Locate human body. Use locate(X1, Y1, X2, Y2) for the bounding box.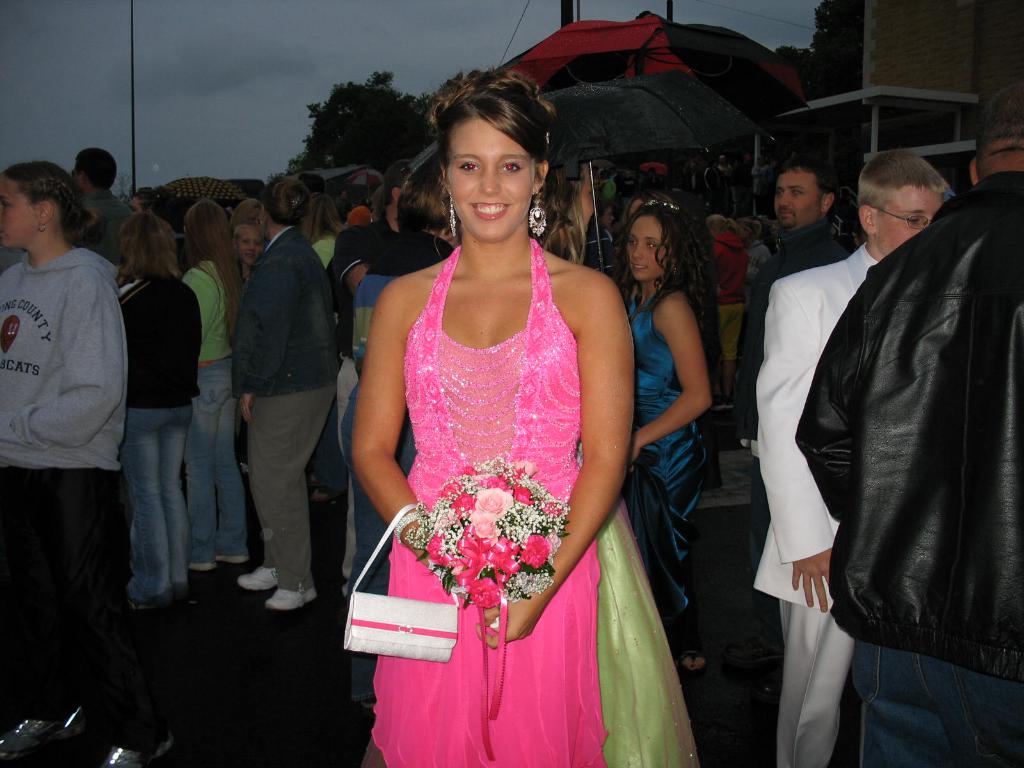
locate(790, 44, 1023, 767).
